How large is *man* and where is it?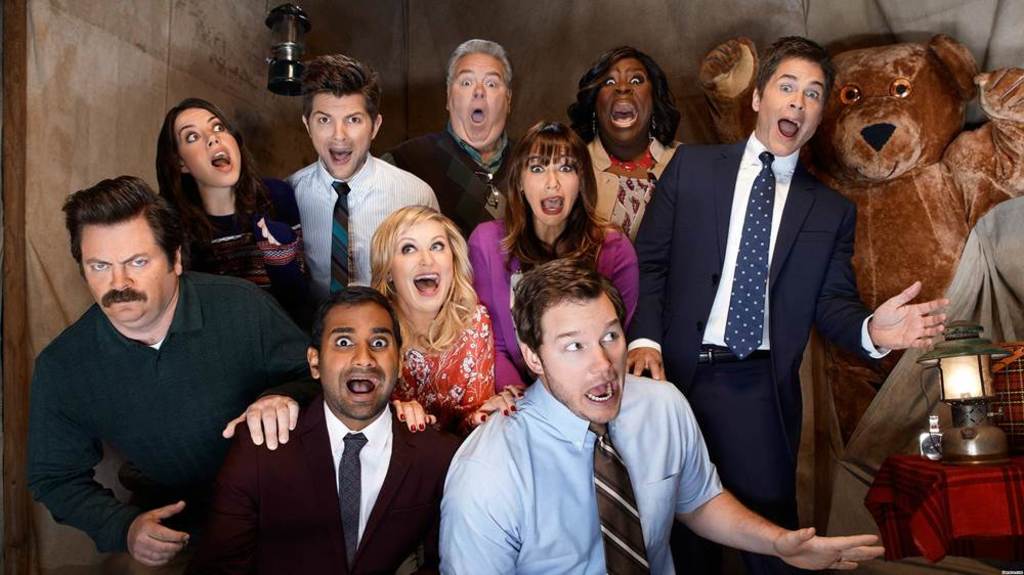
Bounding box: [left=282, top=53, right=441, bottom=308].
